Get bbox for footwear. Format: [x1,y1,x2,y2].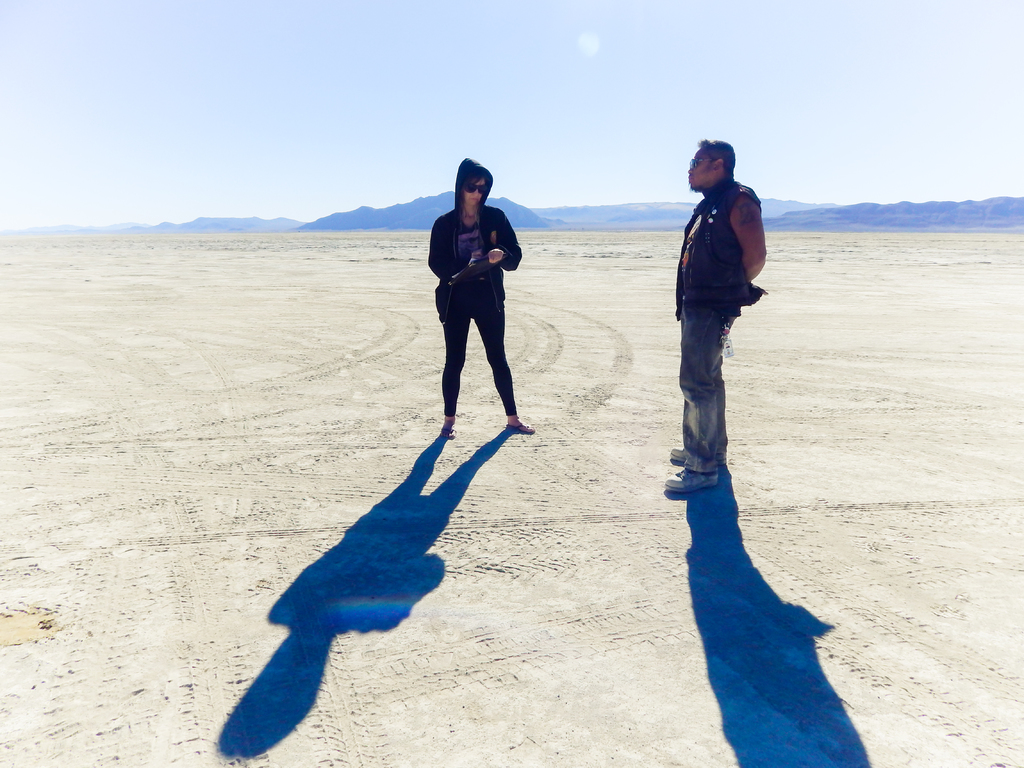
[508,421,535,435].
